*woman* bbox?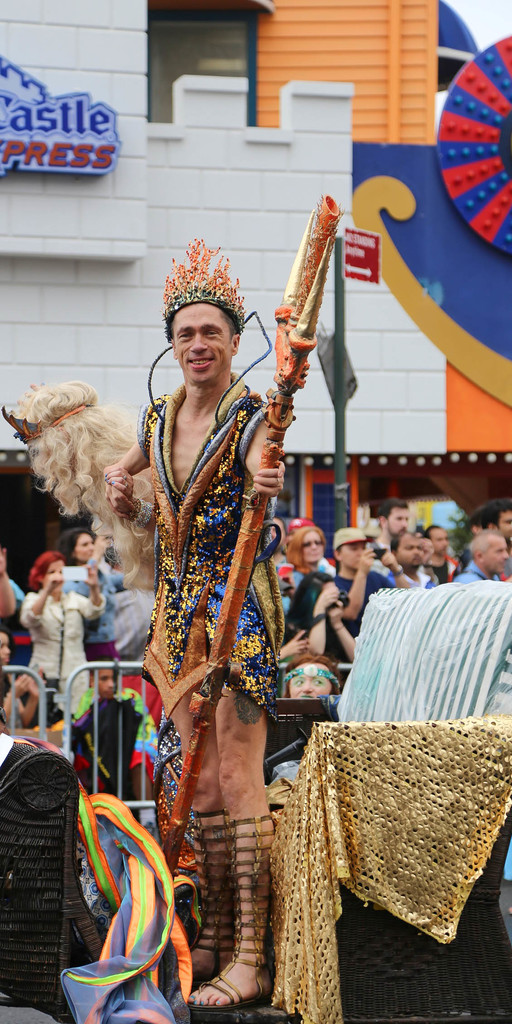
56, 529, 125, 666
